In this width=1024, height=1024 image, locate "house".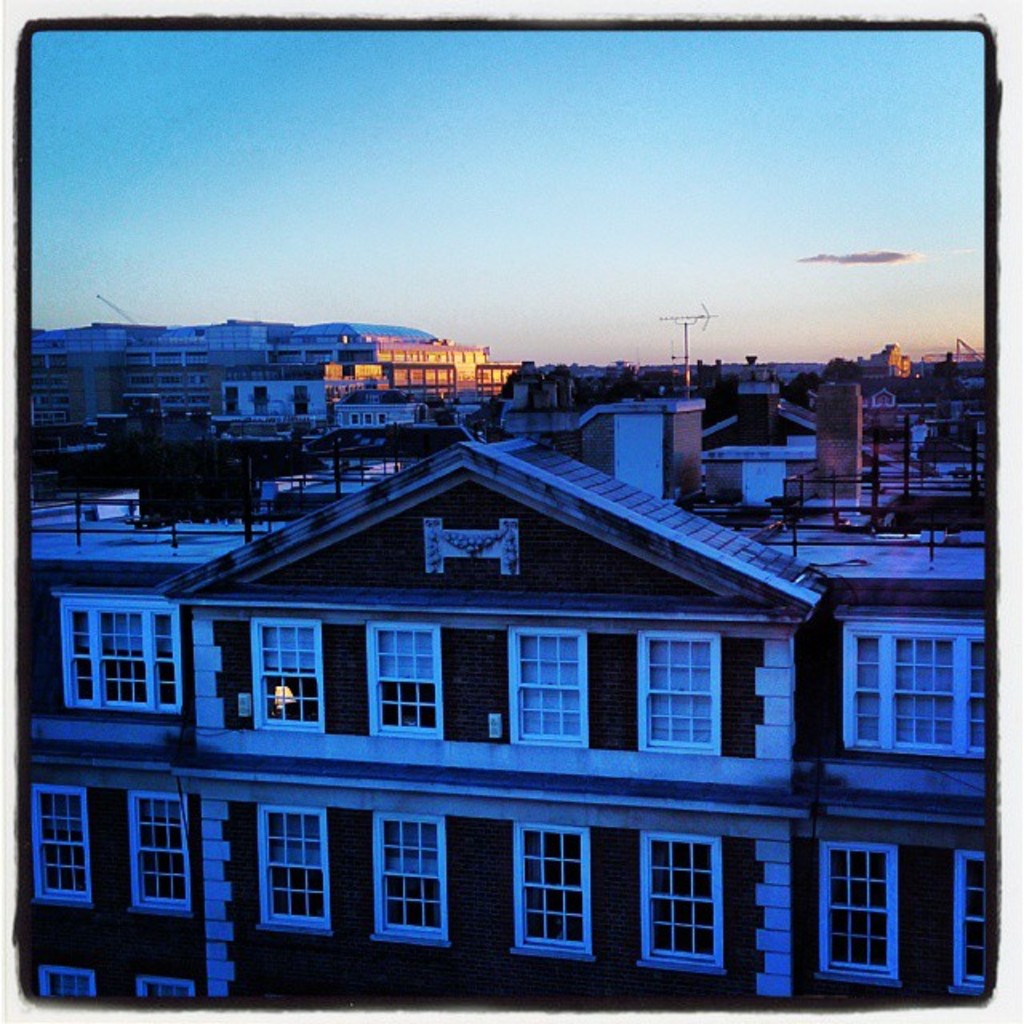
Bounding box: crop(210, 322, 280, 358).
